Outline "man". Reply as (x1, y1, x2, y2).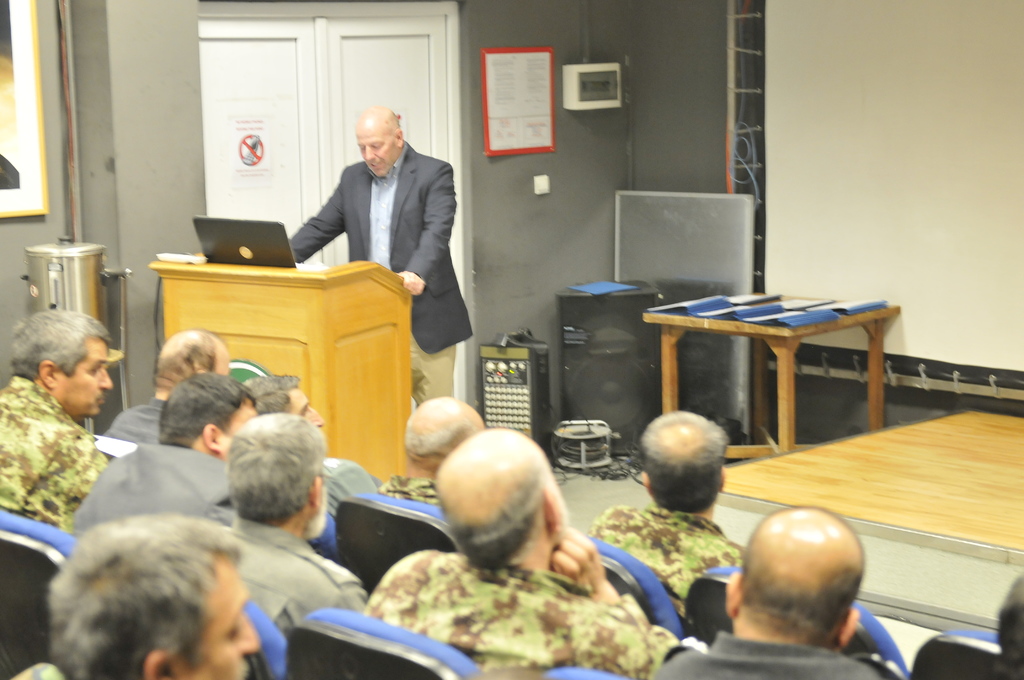
(71, 369, 257, 542).
